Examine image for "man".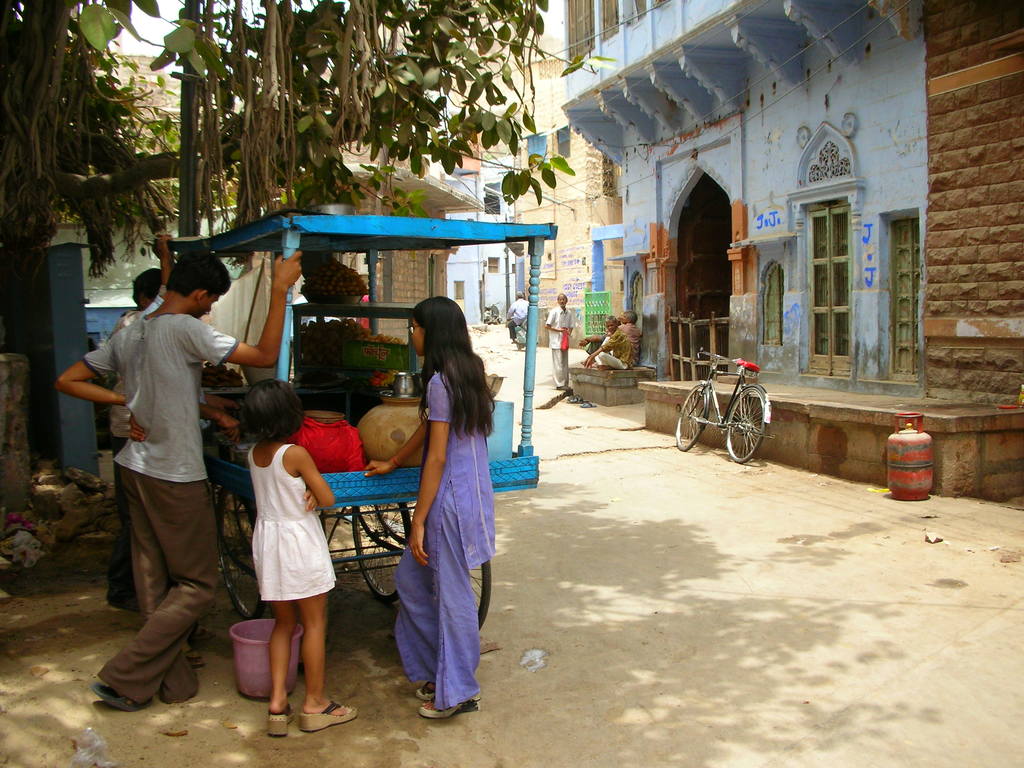
Examination result: [586,314,635,365].
